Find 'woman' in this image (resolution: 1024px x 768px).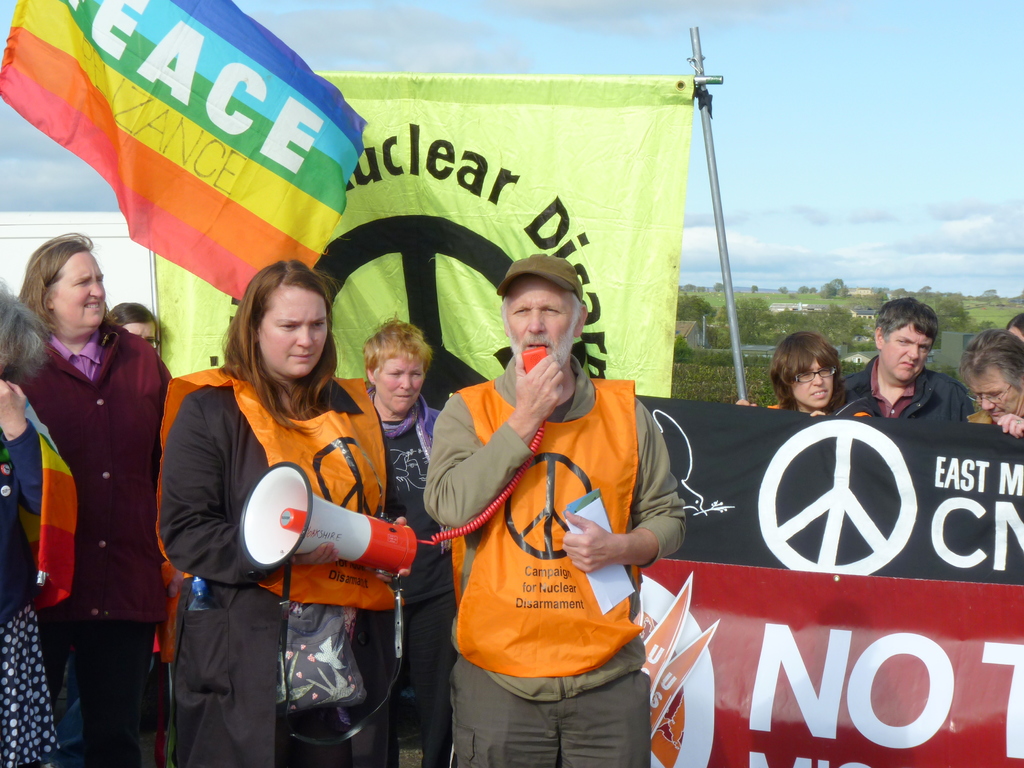
{"x1": 155, "y1": 257, "x2": 400, "y2": 767}.
